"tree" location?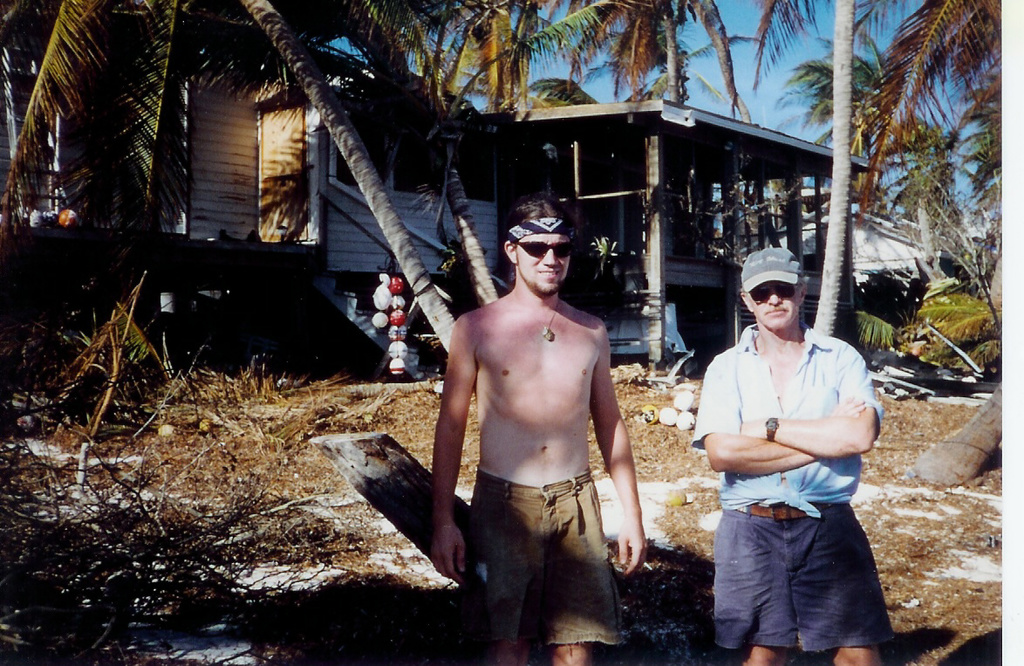
bbox(850, 0, 1005, 231)
